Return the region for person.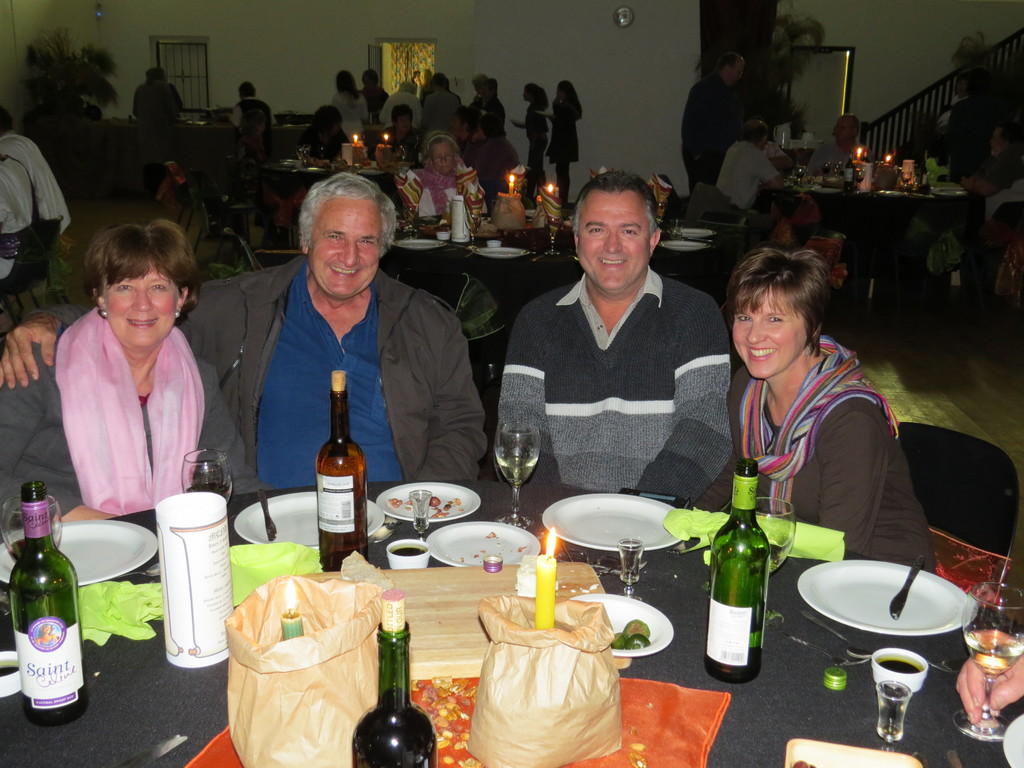
[left=931, top=68, right=990, bottom=177].
